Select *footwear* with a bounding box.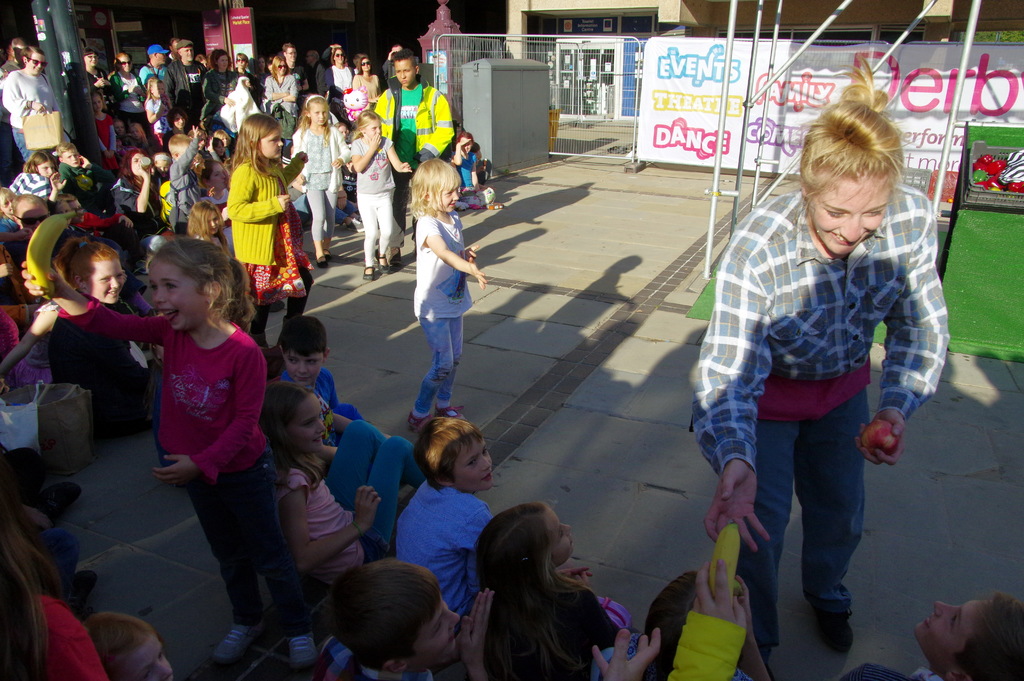
<box>392,243,401,264</box>.
